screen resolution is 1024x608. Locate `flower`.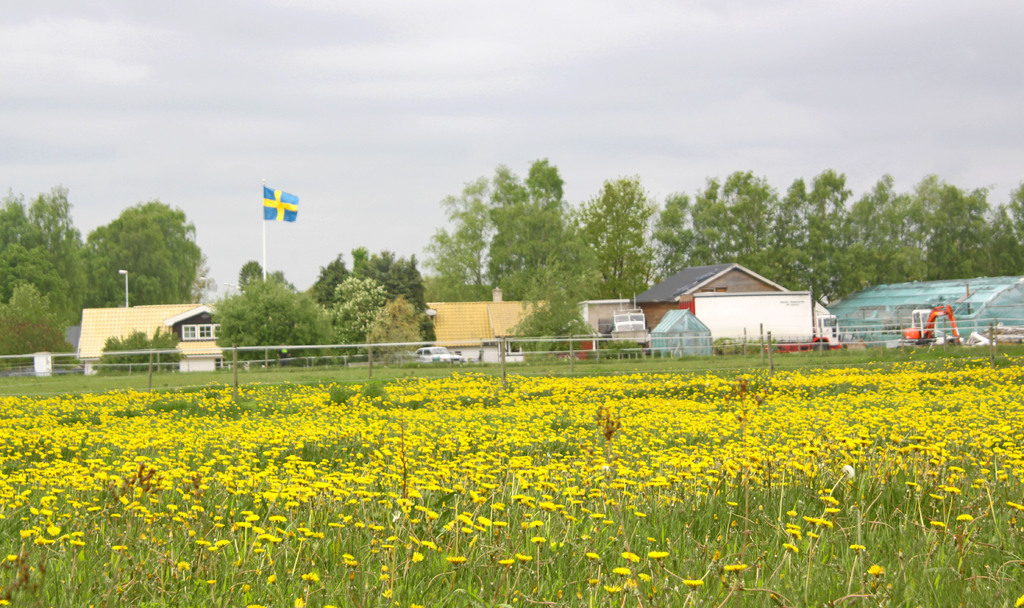
rect(1016, 595, 1023, 605).
